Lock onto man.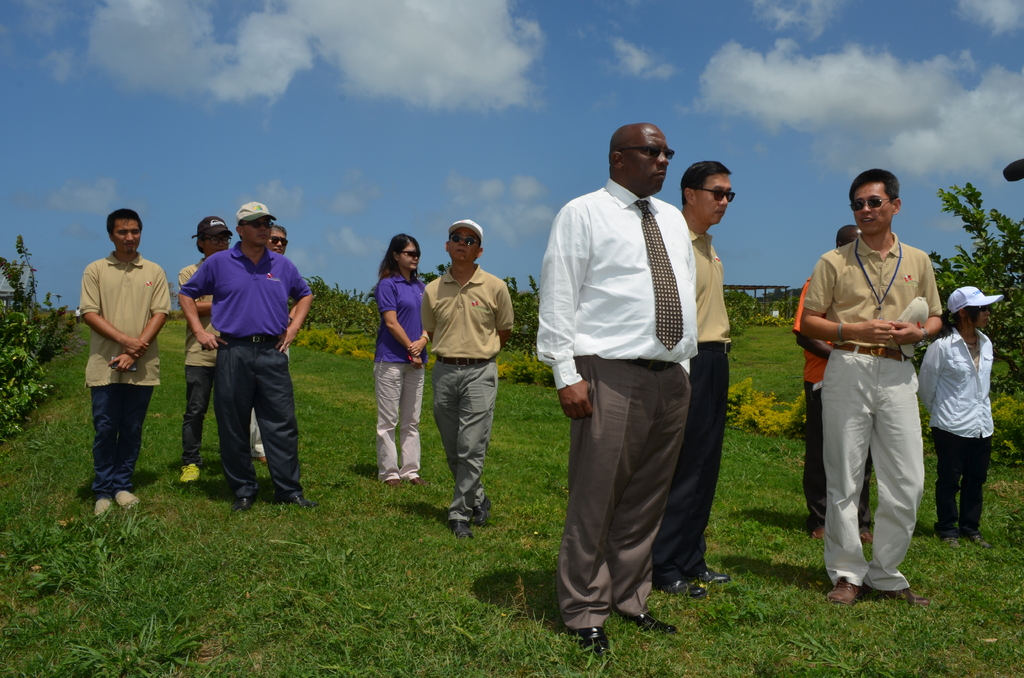
Locked: 181/214/268/485.
